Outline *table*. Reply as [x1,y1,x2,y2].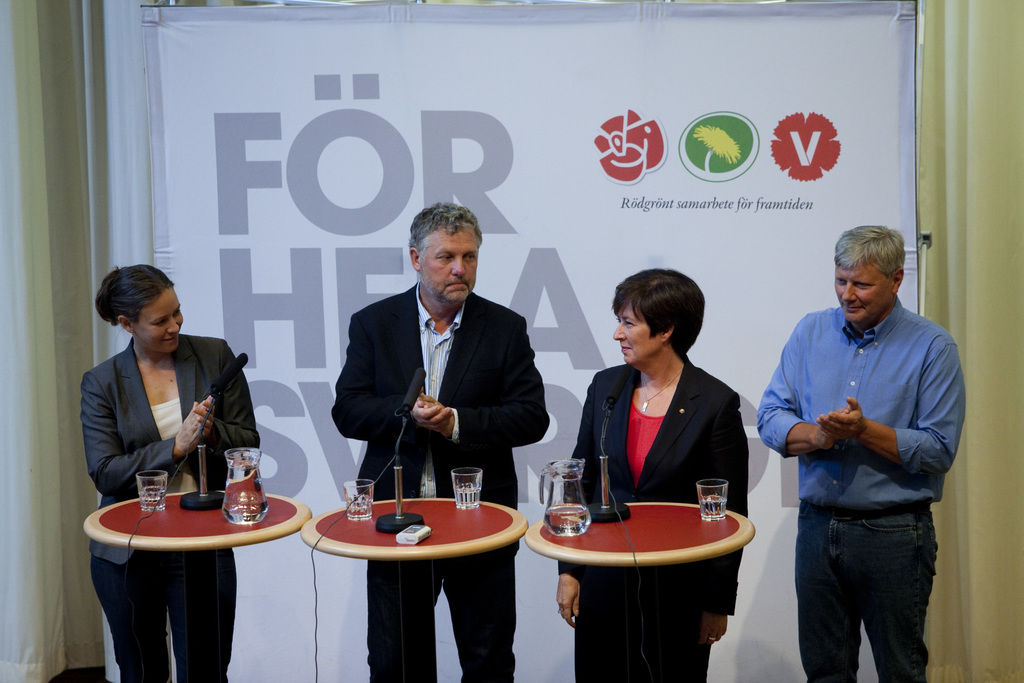
[294,482,534,678].
